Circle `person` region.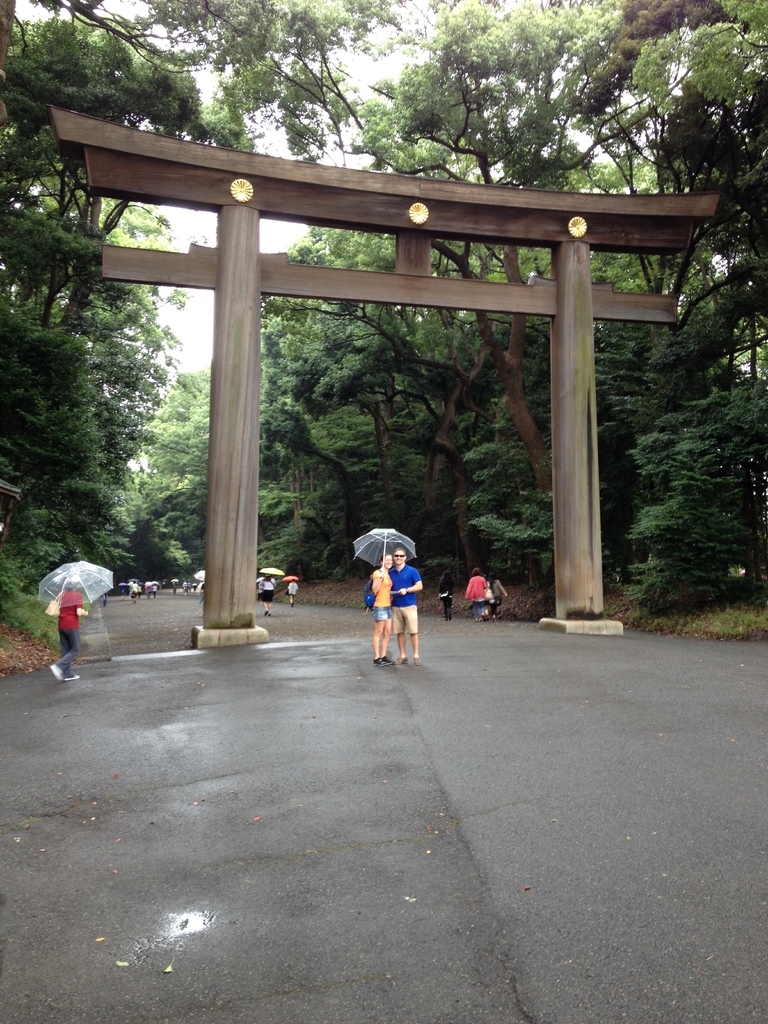
Region: (438, 570, 456, 619).
